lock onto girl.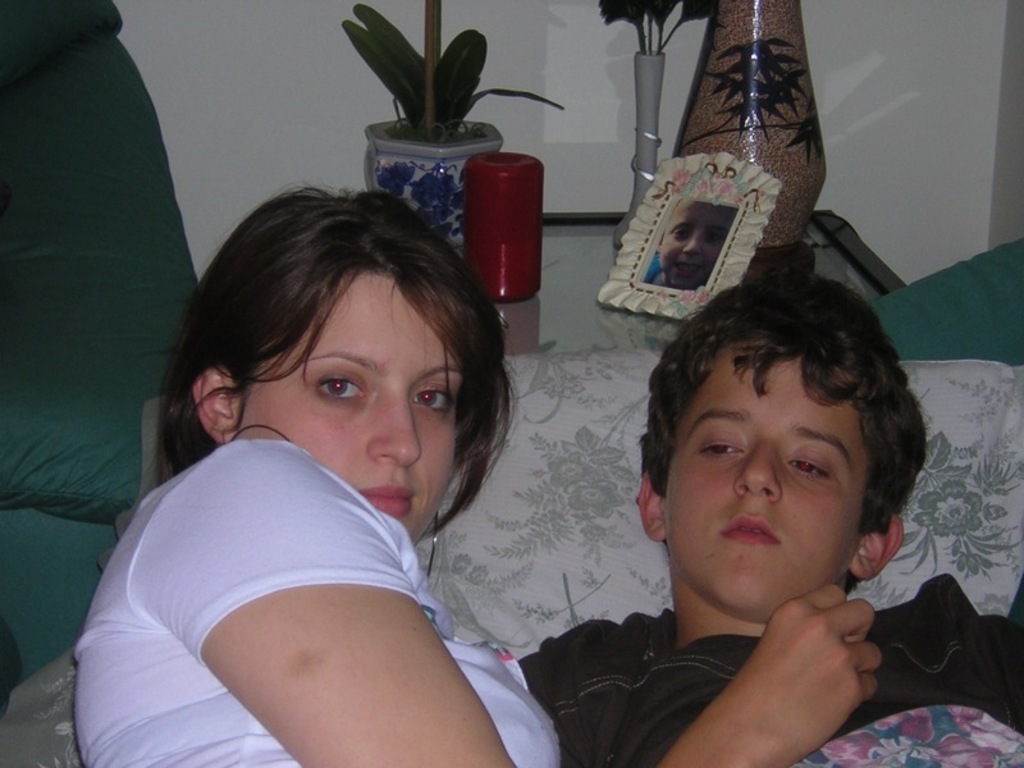
Locked: Rect(69, 184, 887, 767).
